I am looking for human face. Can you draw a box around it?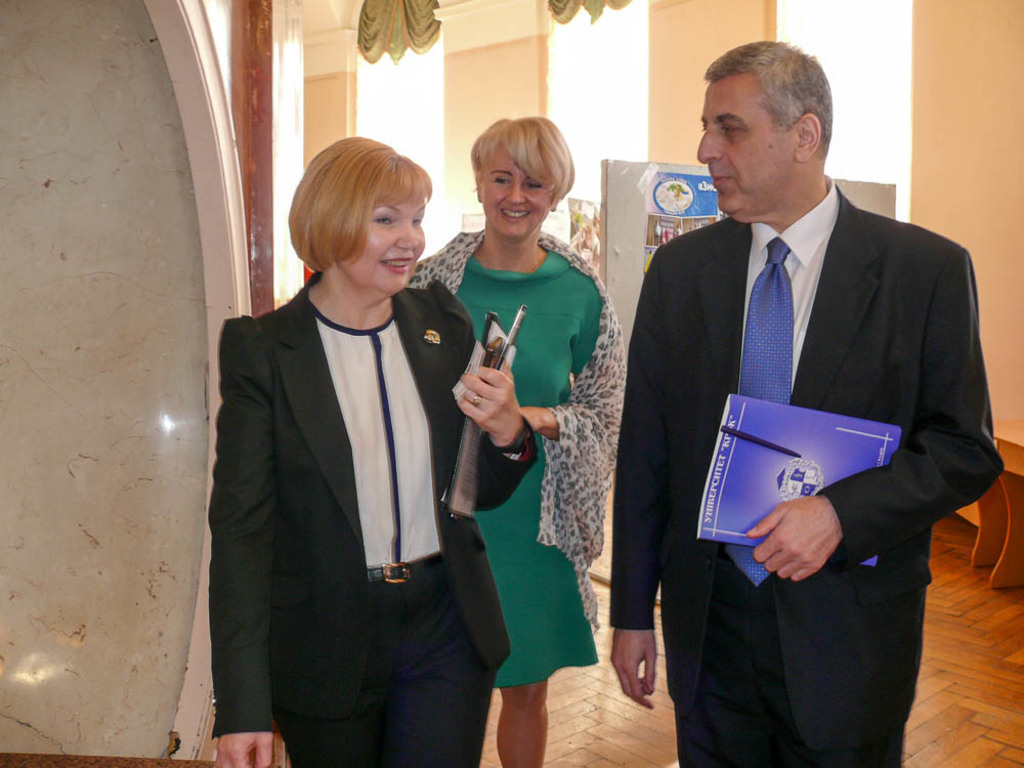
Sure, the bounding box is (482, 146, 549, 238).
